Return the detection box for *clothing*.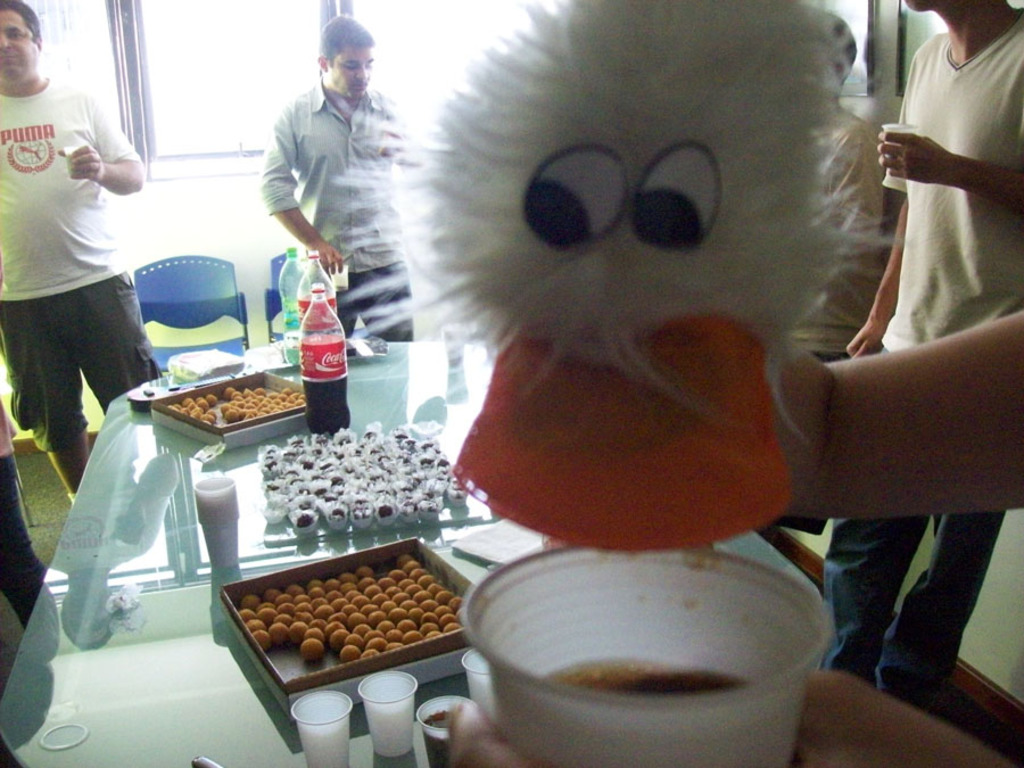
875/42/1018/342.
